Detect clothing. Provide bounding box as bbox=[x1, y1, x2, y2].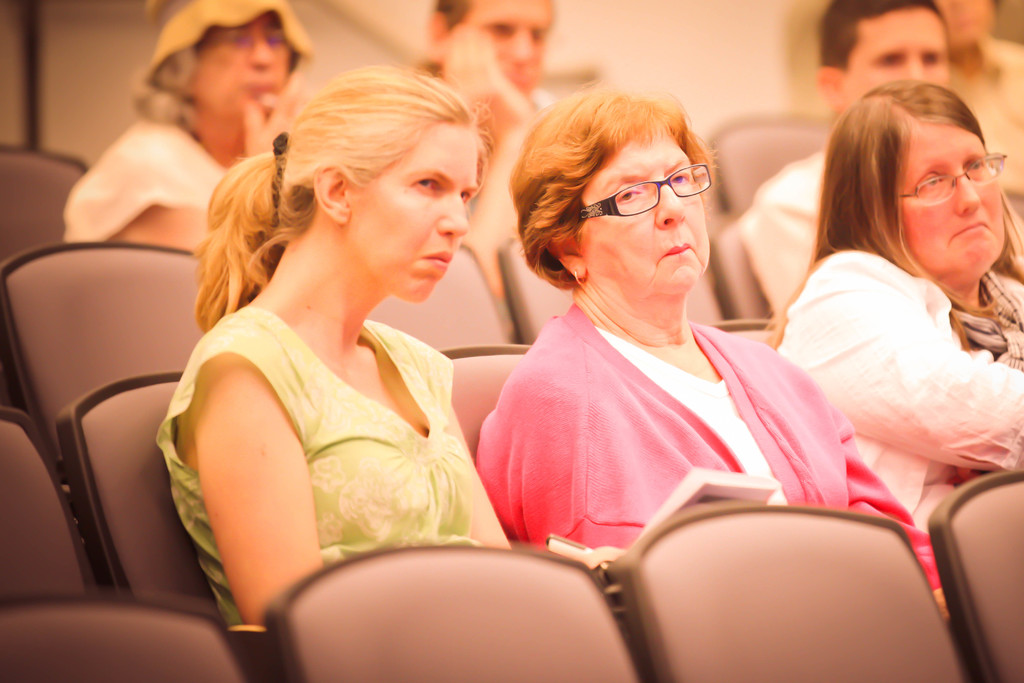
bbox=[758, 240, 1023, 543].
